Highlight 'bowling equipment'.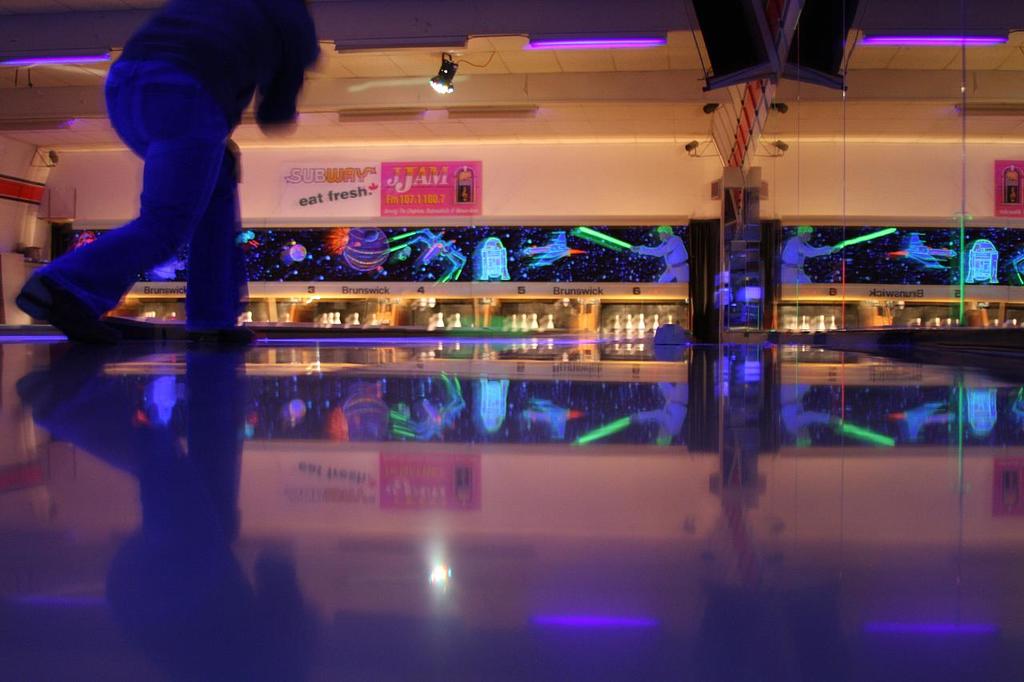
Highlighted region: left=334, top=307, right=341, bottom=325.
